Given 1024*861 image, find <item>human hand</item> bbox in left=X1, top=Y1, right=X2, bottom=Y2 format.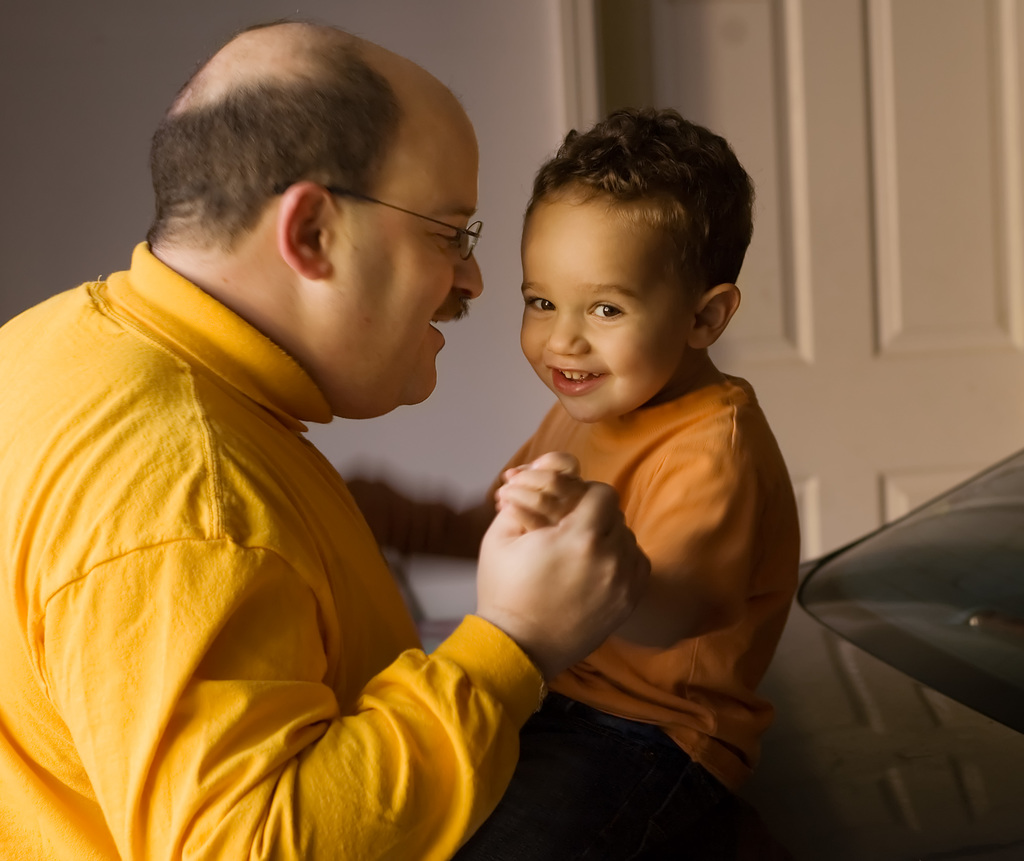
left=488, top=448, right=594, bottom=533.
